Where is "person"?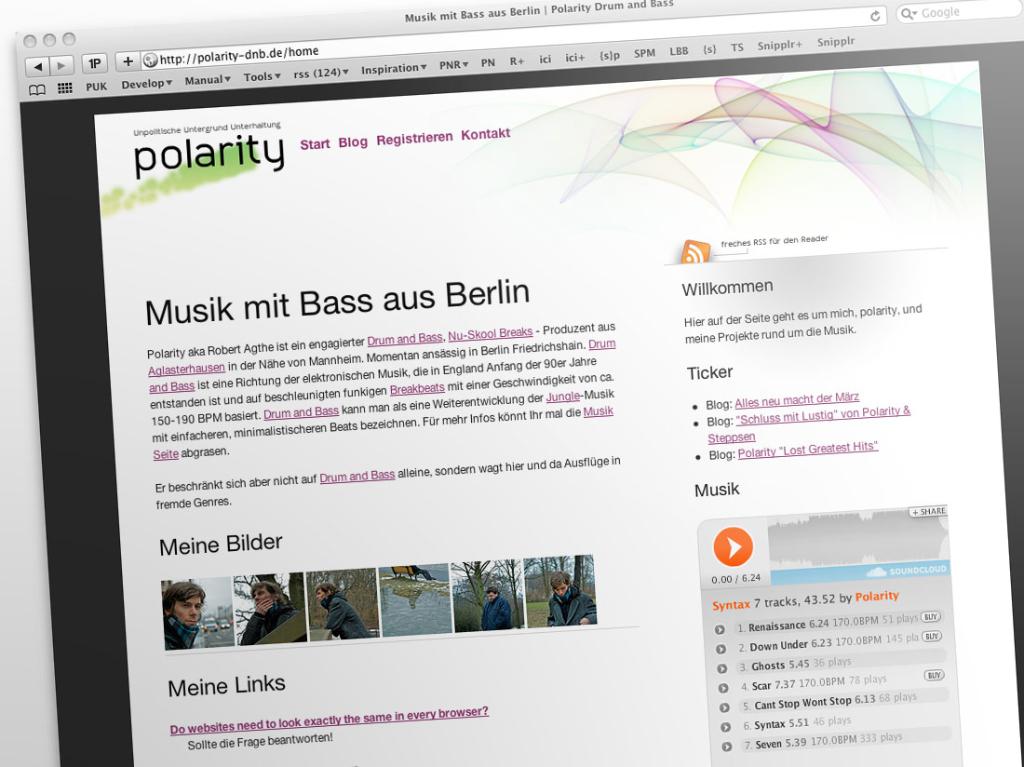
162,582,209,651.
